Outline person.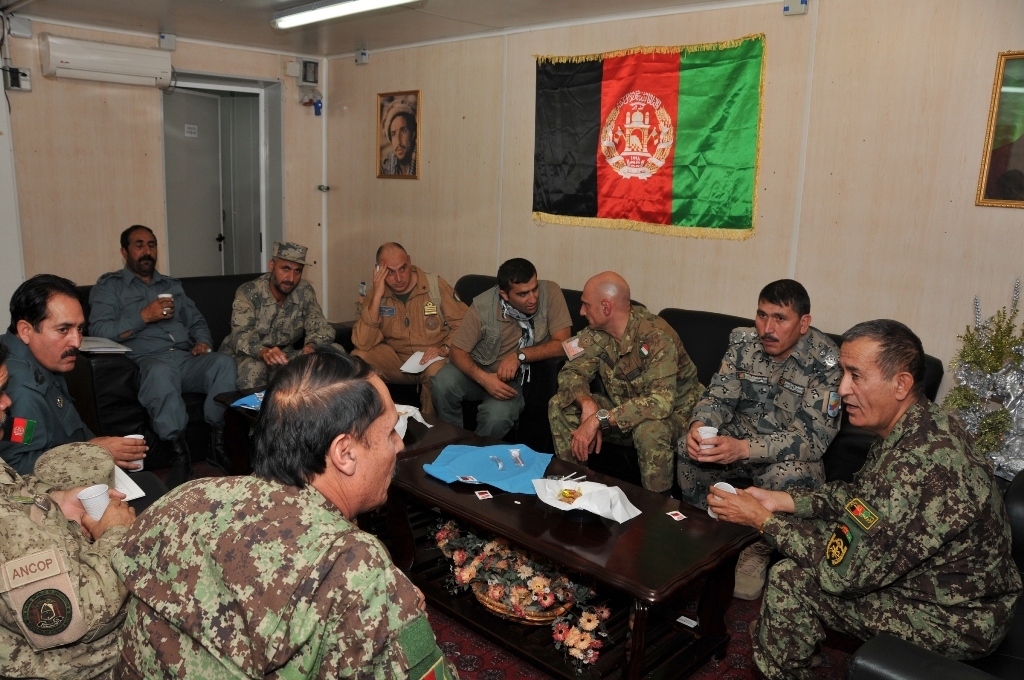
Outline: [214,242,341,446].
